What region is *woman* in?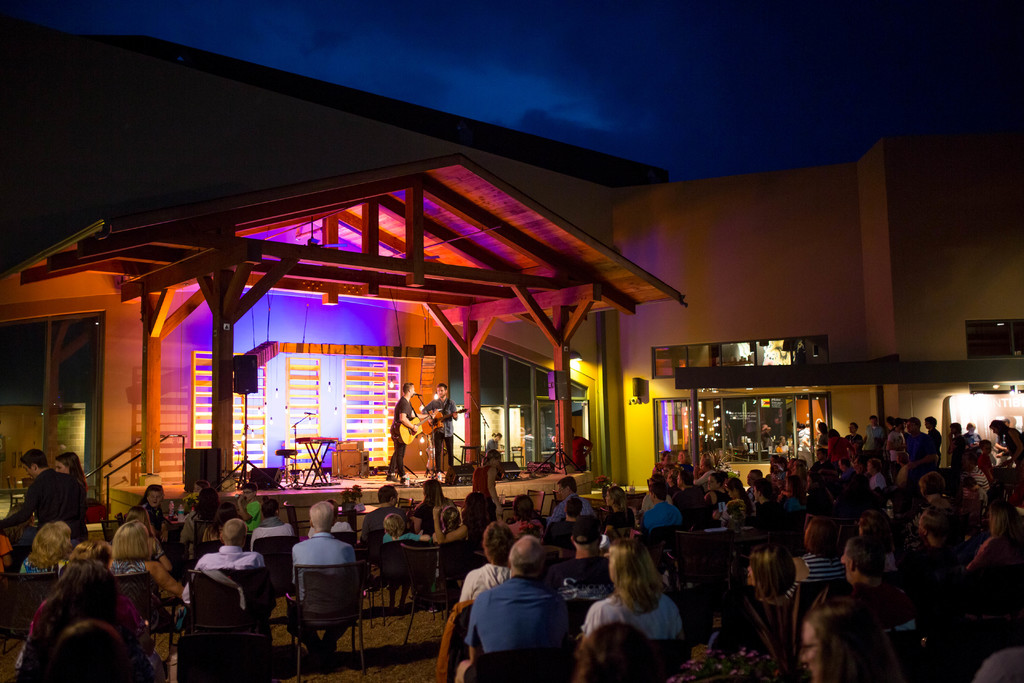
box=[483, 432, 505, 452].
